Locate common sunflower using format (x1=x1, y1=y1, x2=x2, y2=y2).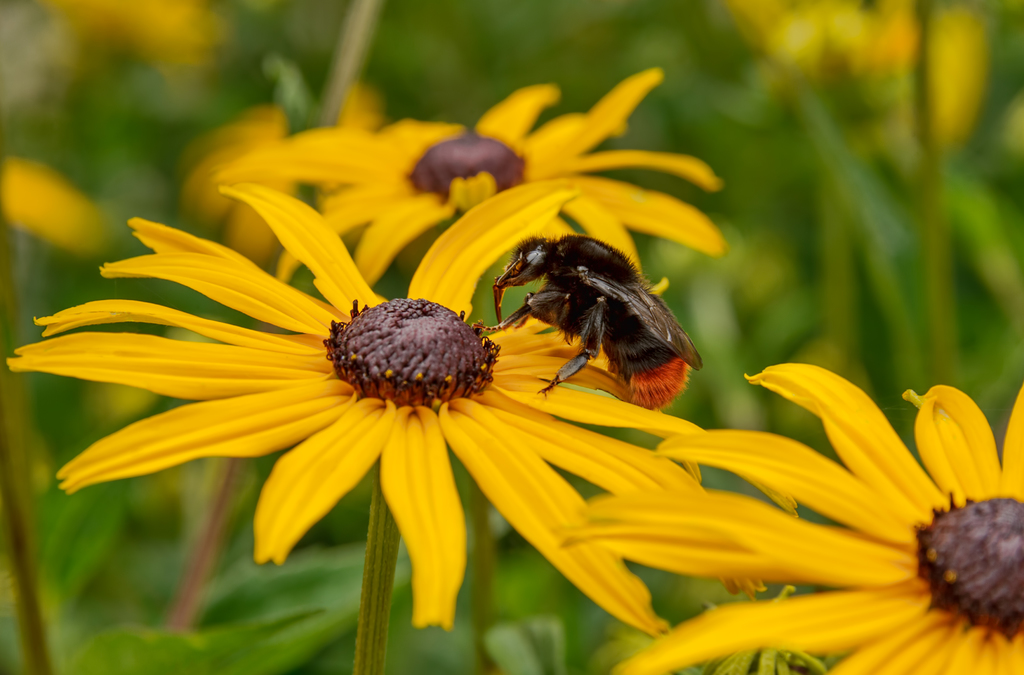
(x1=266, y1=82, x2=724, y2=280).
